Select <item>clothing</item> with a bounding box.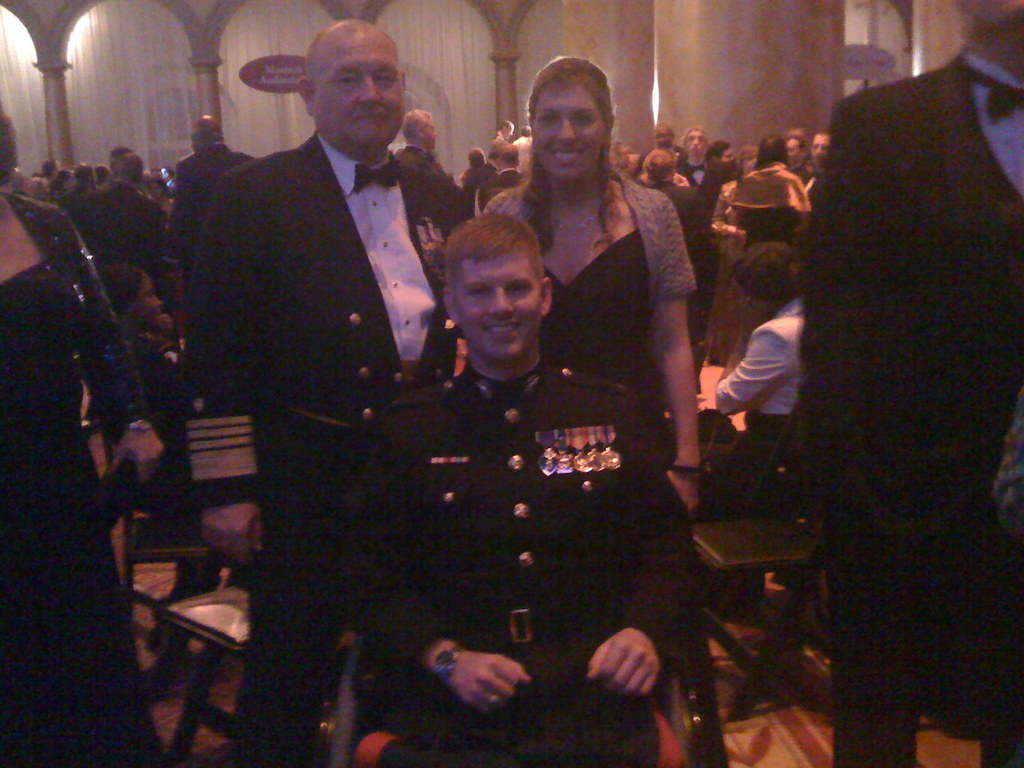
[154,132,481,767].
